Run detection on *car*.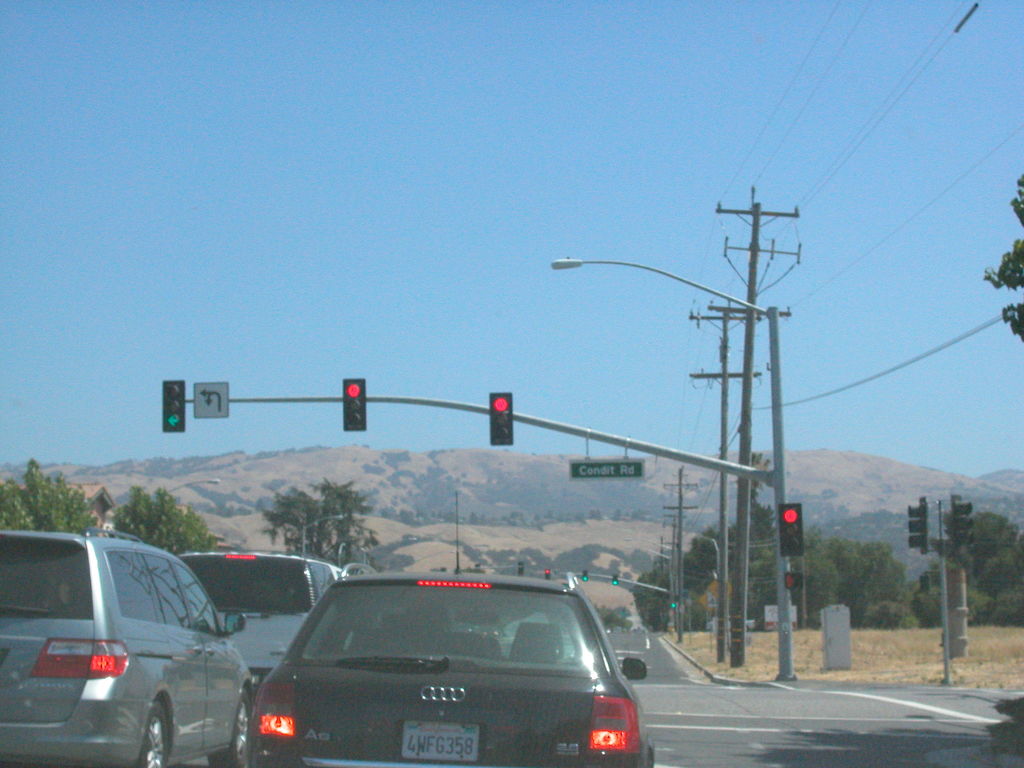
Result: (x1=214, y1=569, x2=665, y2=755).
